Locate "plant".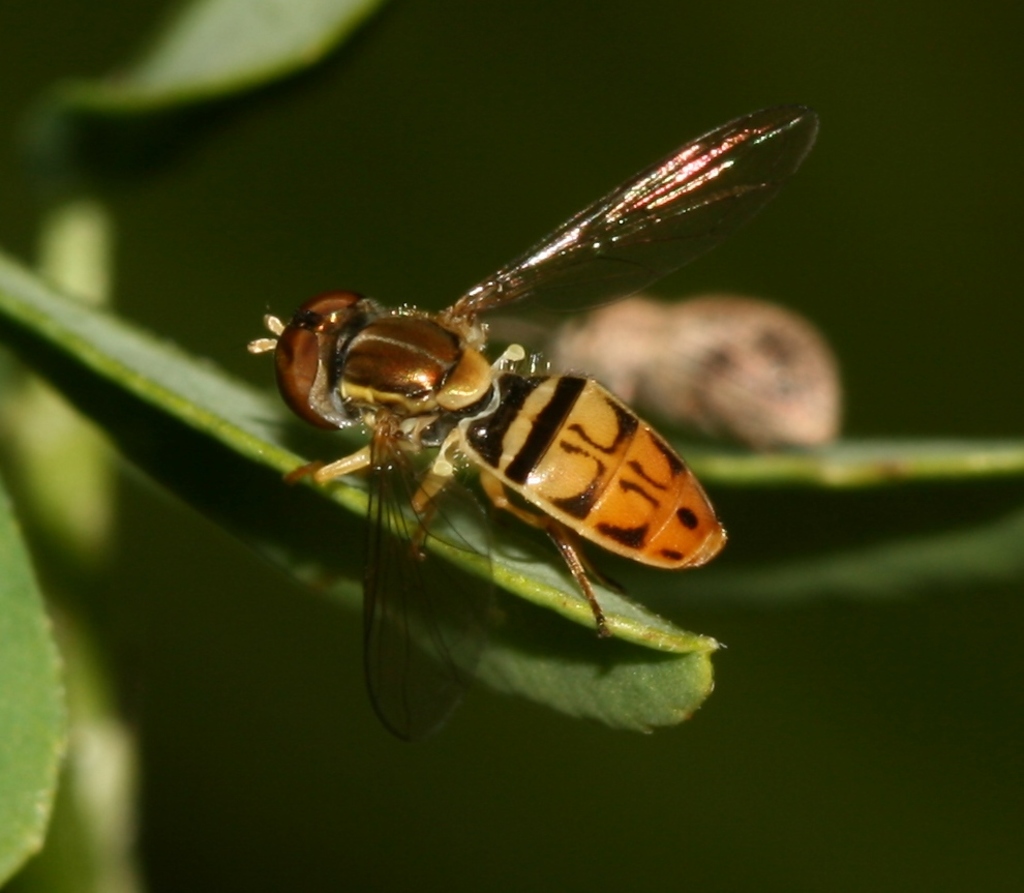
Bounding box: Rect(0, 0, 1023, 892).
